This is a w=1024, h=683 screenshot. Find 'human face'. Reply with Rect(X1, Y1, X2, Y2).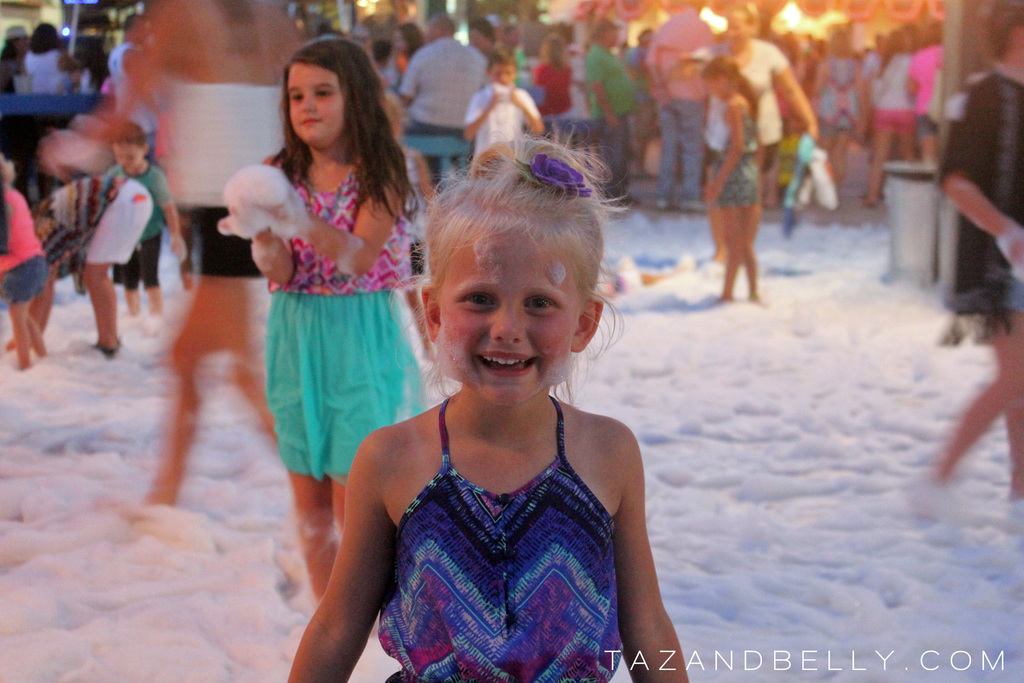
Rect(490, 64, 513, 80).
